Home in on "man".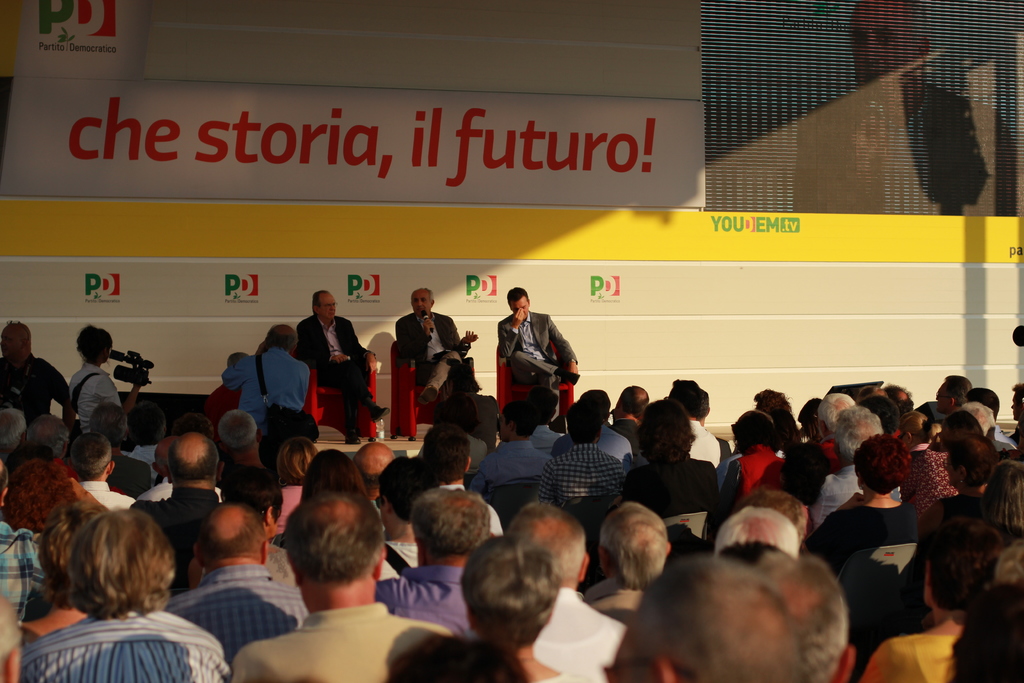
Homed in at box(0, 457, 42, 623).
